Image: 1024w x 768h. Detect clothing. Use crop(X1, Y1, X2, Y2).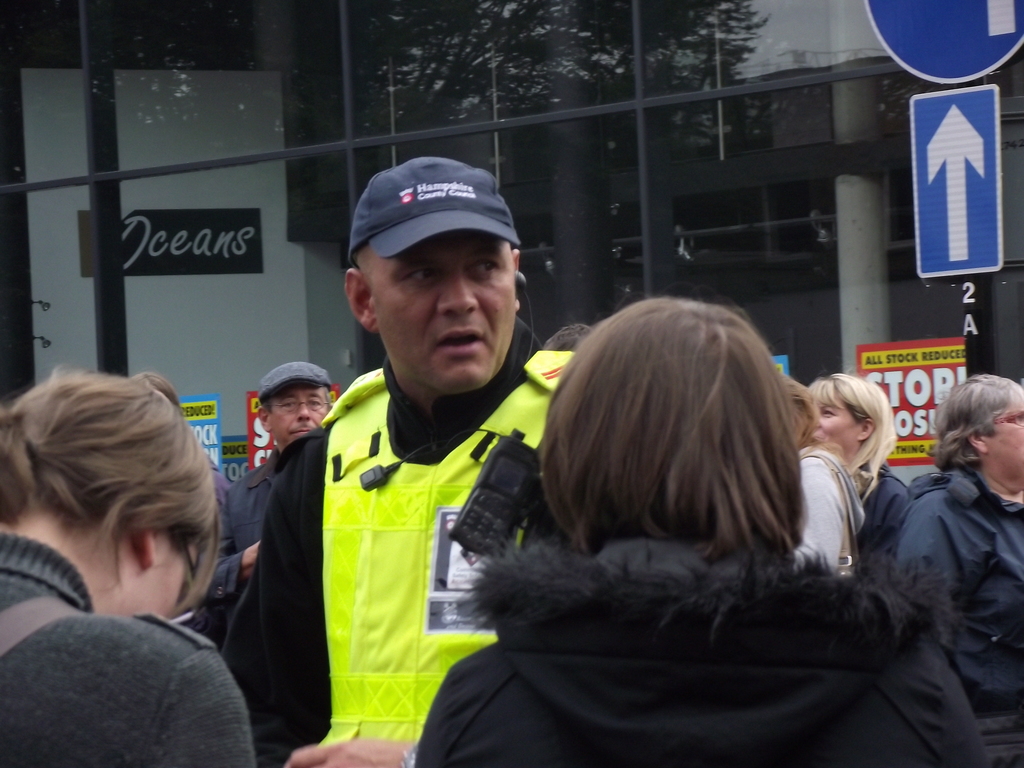
crop(198, 446, 289, 740).
